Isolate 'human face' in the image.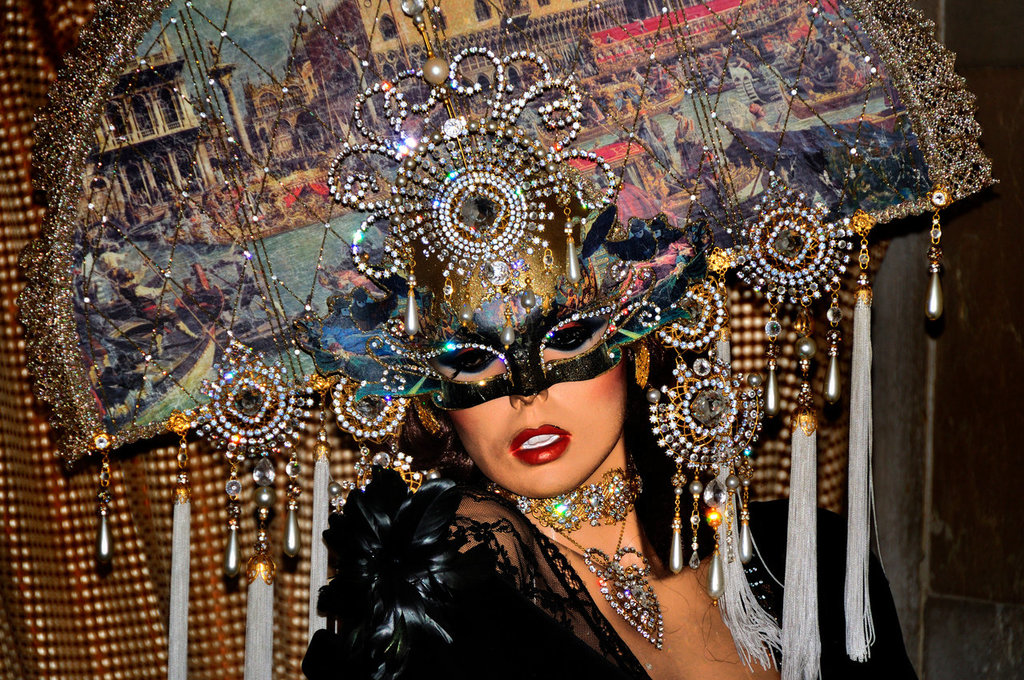
Isolated region: select_region(431, 320, 638, 500).
